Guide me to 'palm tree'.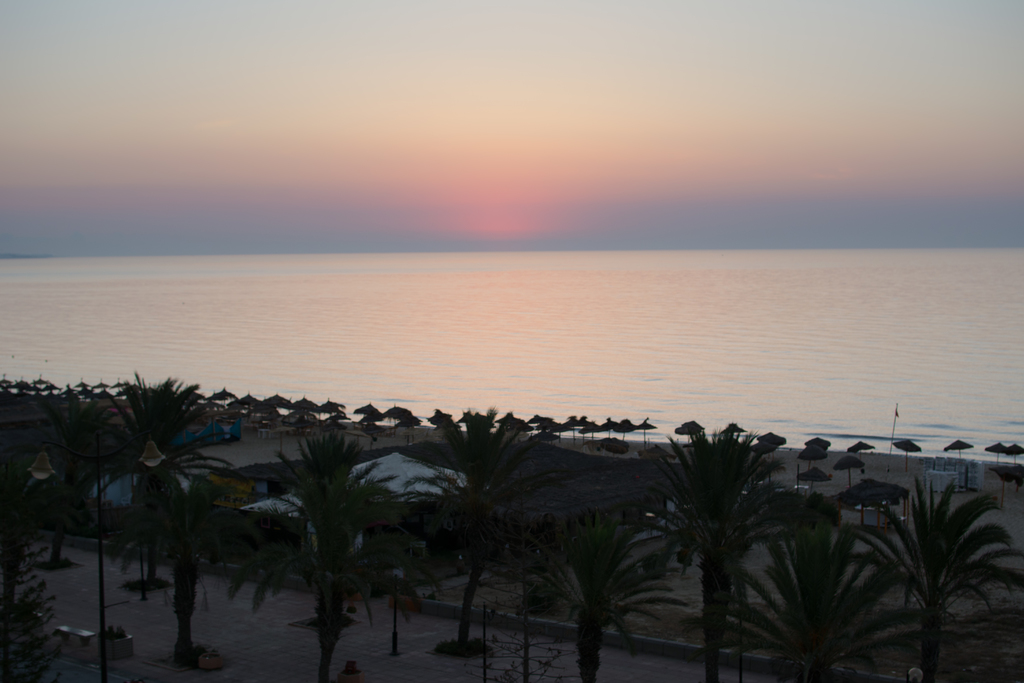
Guidance: <region>428, 456, 504, 621</region>.
